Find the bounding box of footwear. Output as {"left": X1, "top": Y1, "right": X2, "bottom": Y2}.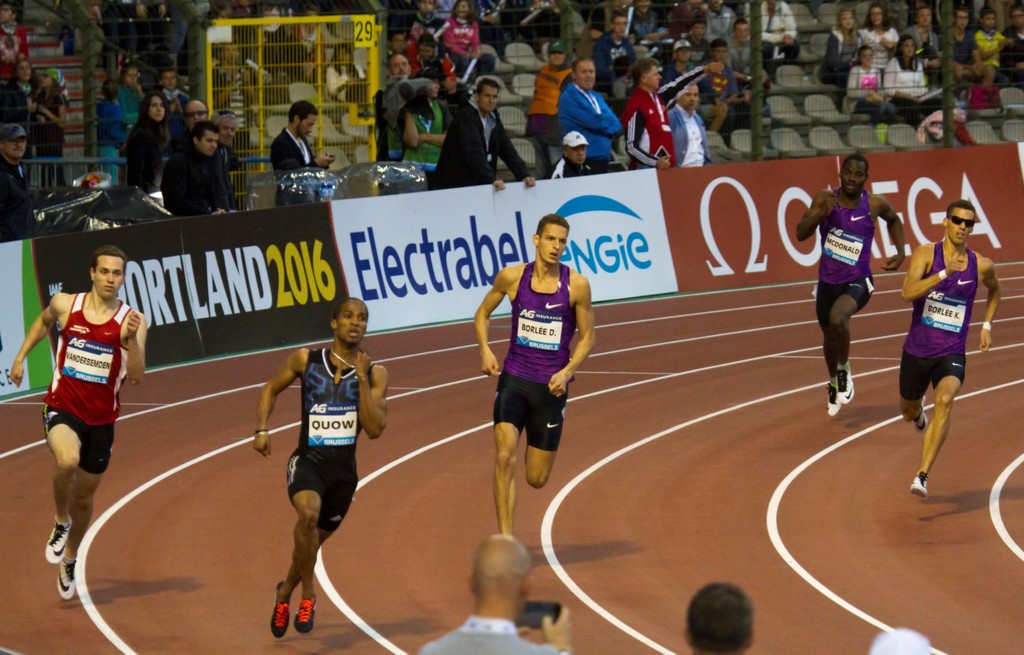
{"left": 829, "top": 359, "right": 857, "bottom": 403}.
